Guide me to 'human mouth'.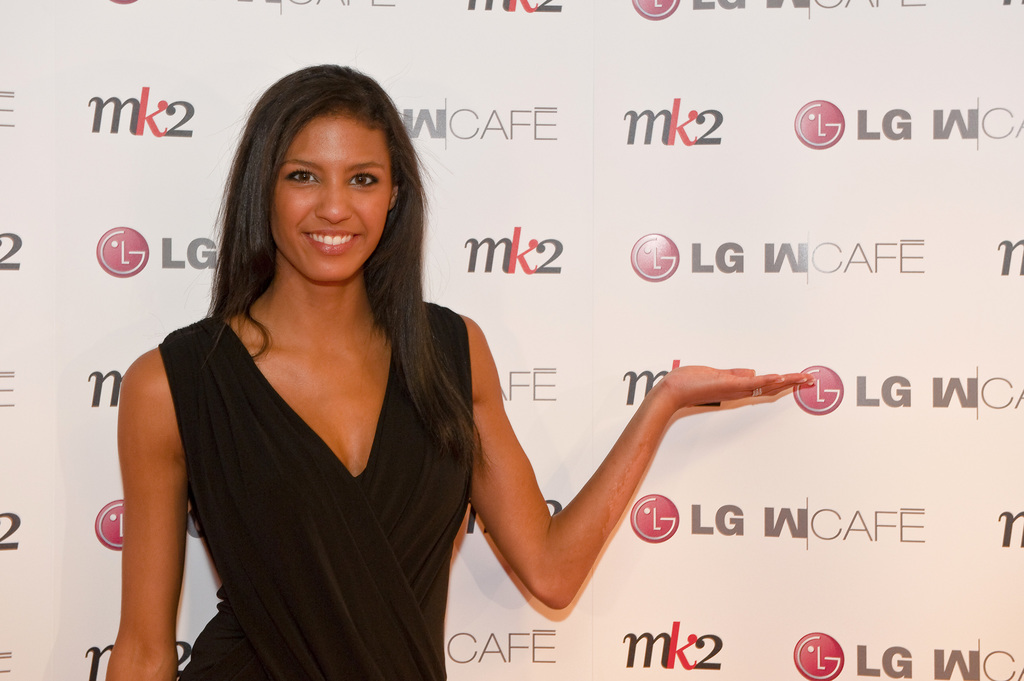
Guidance: {"left": 304, "top": 228, "right": 364, "bottom": 256}.
